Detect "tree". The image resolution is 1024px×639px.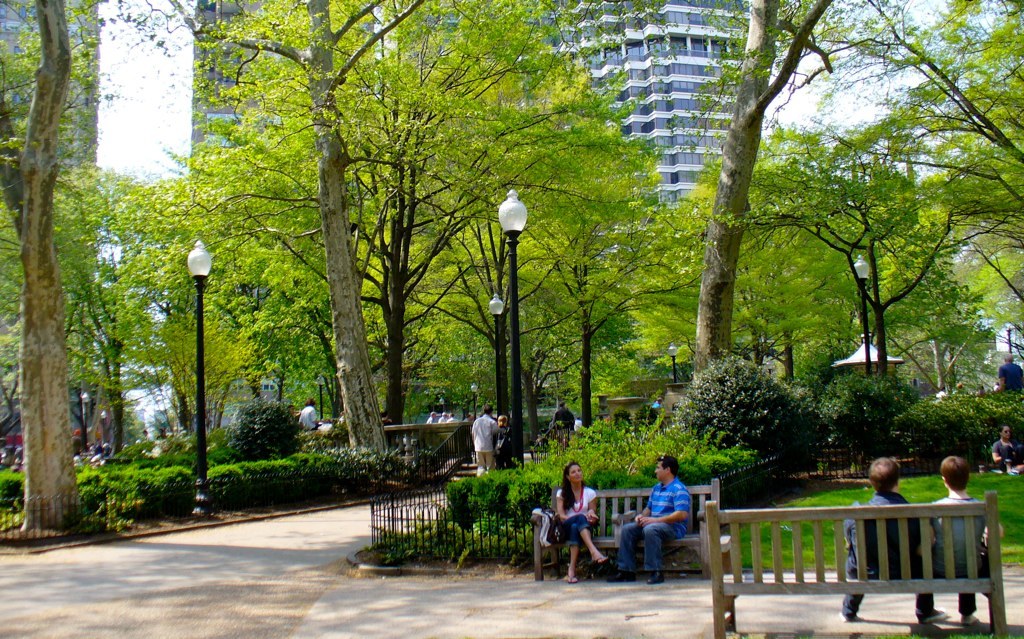
bbox=[0, 156, 147, 454].
